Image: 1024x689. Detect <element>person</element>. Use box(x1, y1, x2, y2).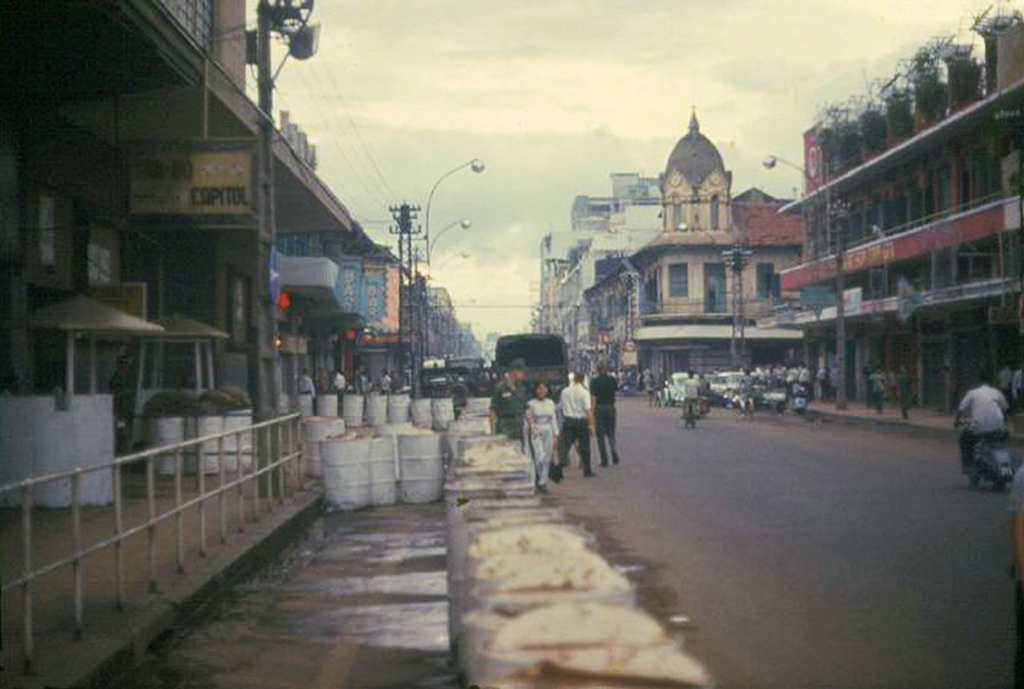
box(895, 359, 922, 423).
